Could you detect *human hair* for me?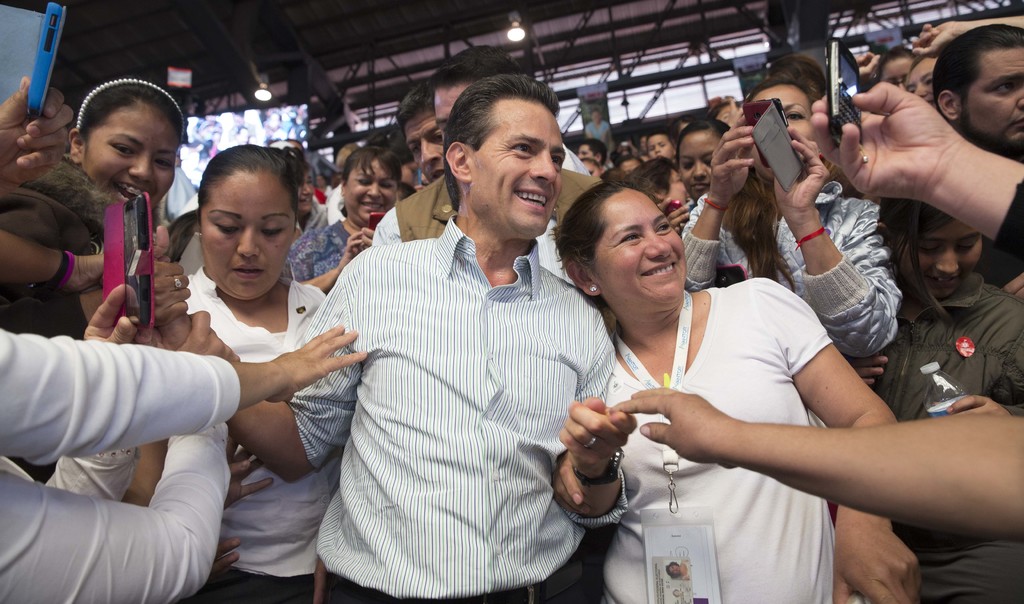
Detection result: (x1=876, y1=198, x2=959, y2=322).
